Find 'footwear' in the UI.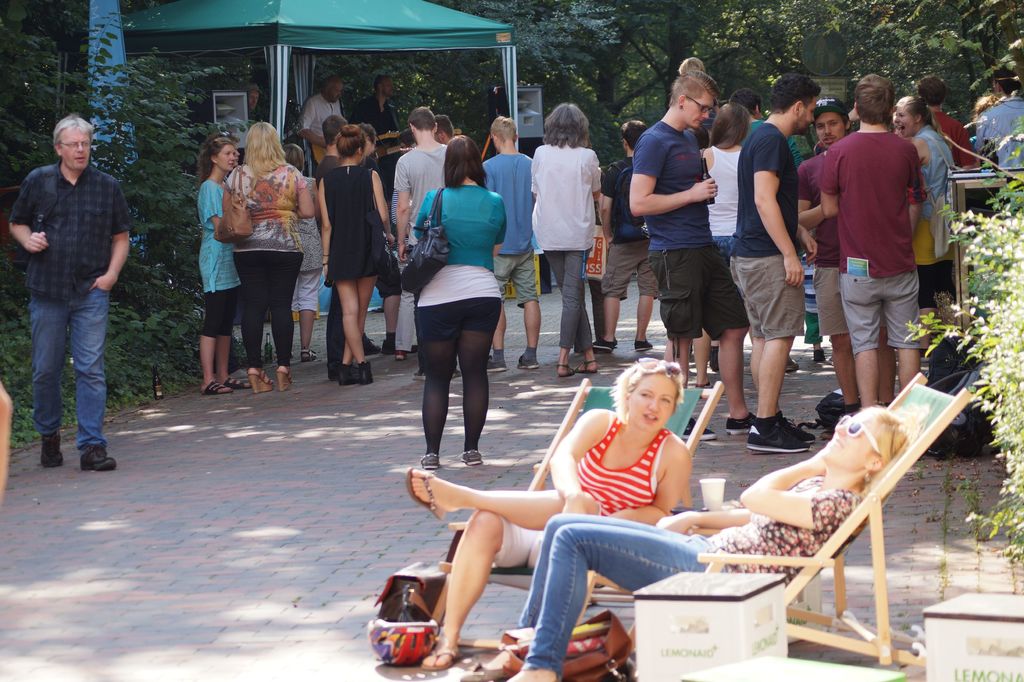
UI element at (left=486, top=355, right=506, bottom=373).
